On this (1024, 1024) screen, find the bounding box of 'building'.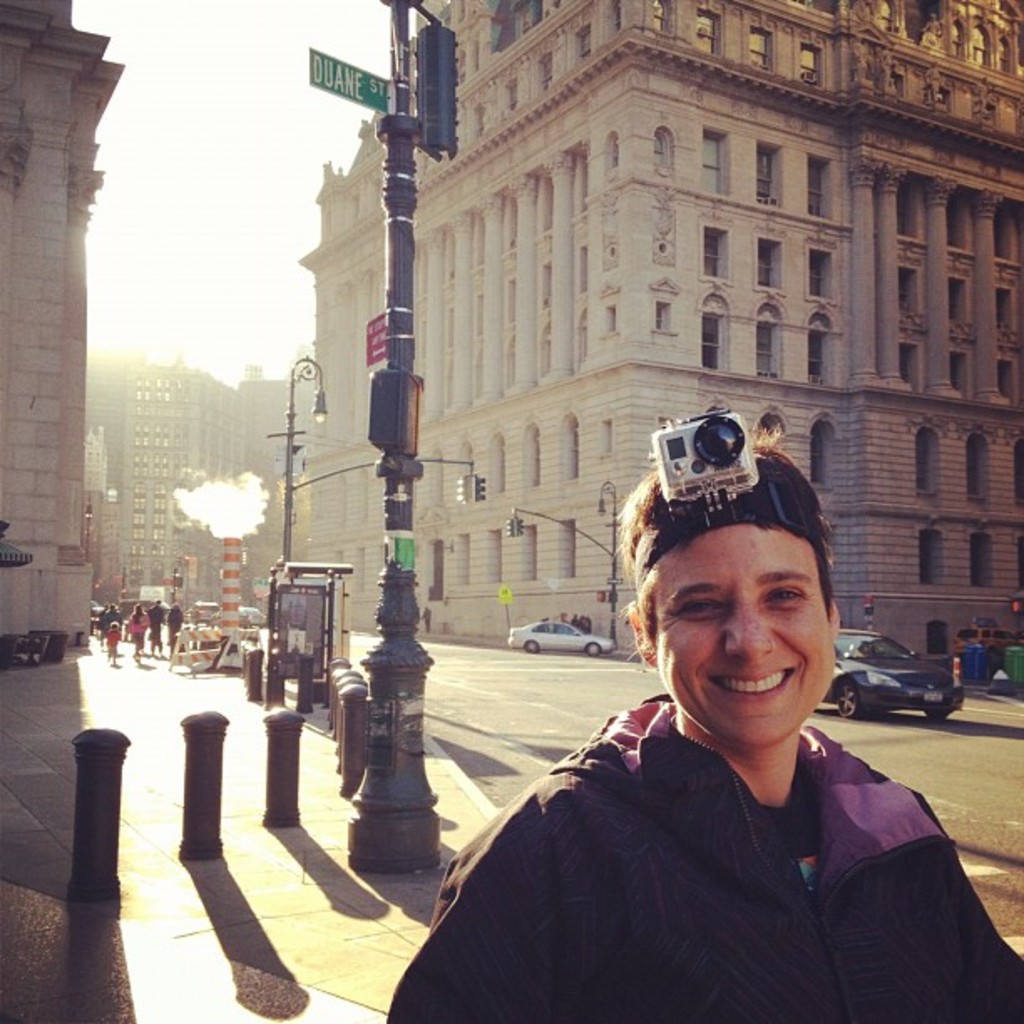
Bounding box: locate(273, 0, 1022, 671).
